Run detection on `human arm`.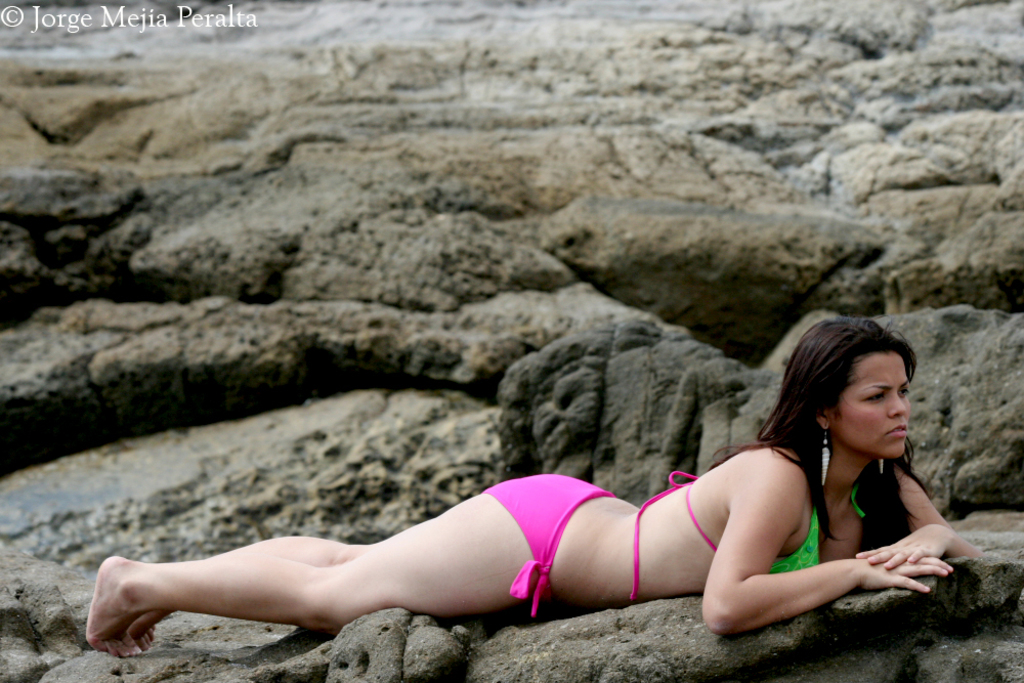
Result: 853/464/977/571.
